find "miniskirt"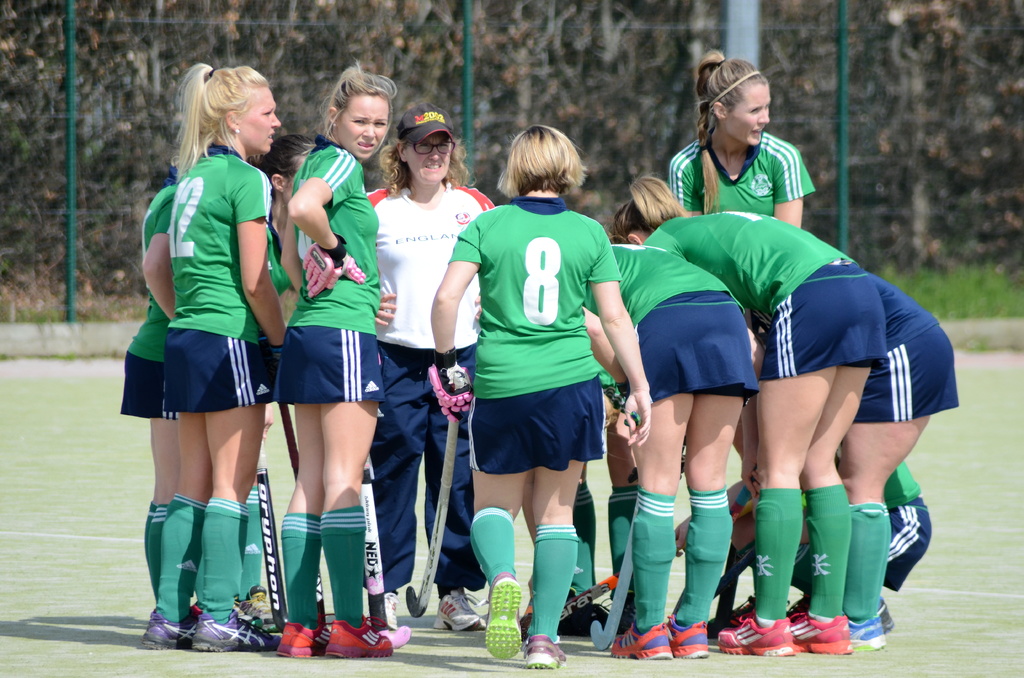
select_region(119, 348, 182, 424)
